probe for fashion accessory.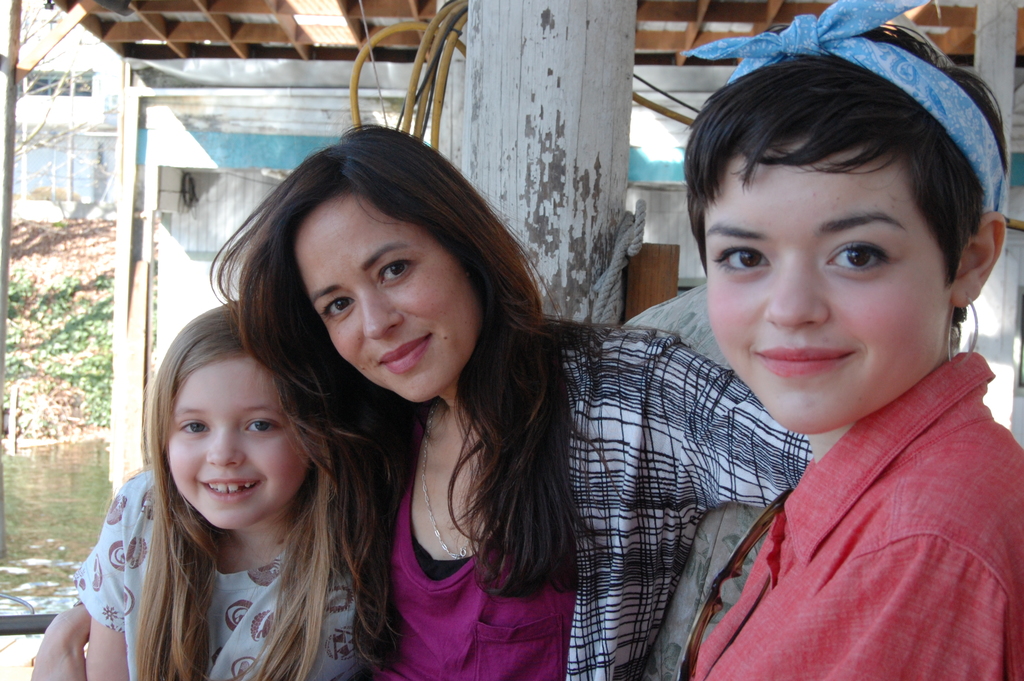
Probe result: Rect(682, 0, 1010, 216).
